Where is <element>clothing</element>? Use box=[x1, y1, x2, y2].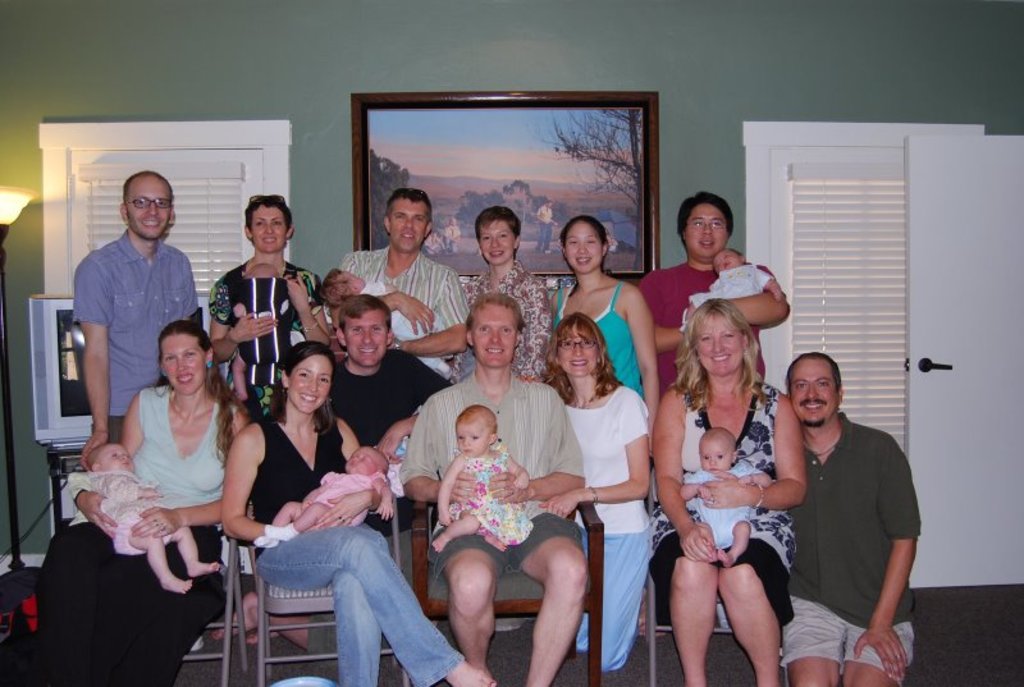
box=[396, 367, 581, 596].
